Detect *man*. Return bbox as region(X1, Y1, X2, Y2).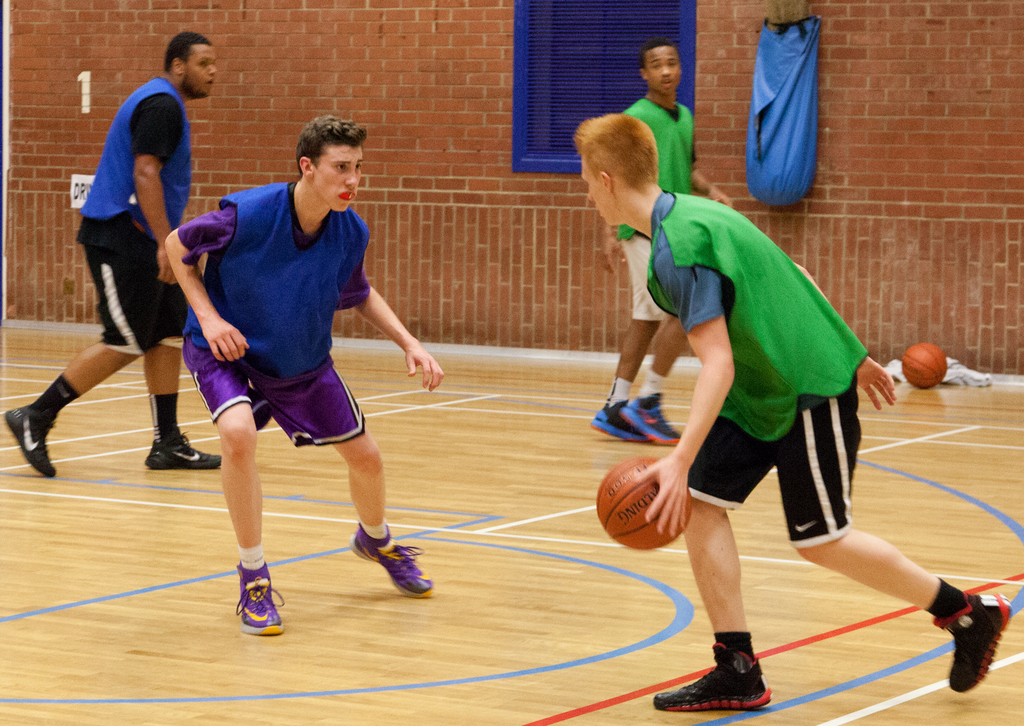
region(146, 119, 420, 611).
